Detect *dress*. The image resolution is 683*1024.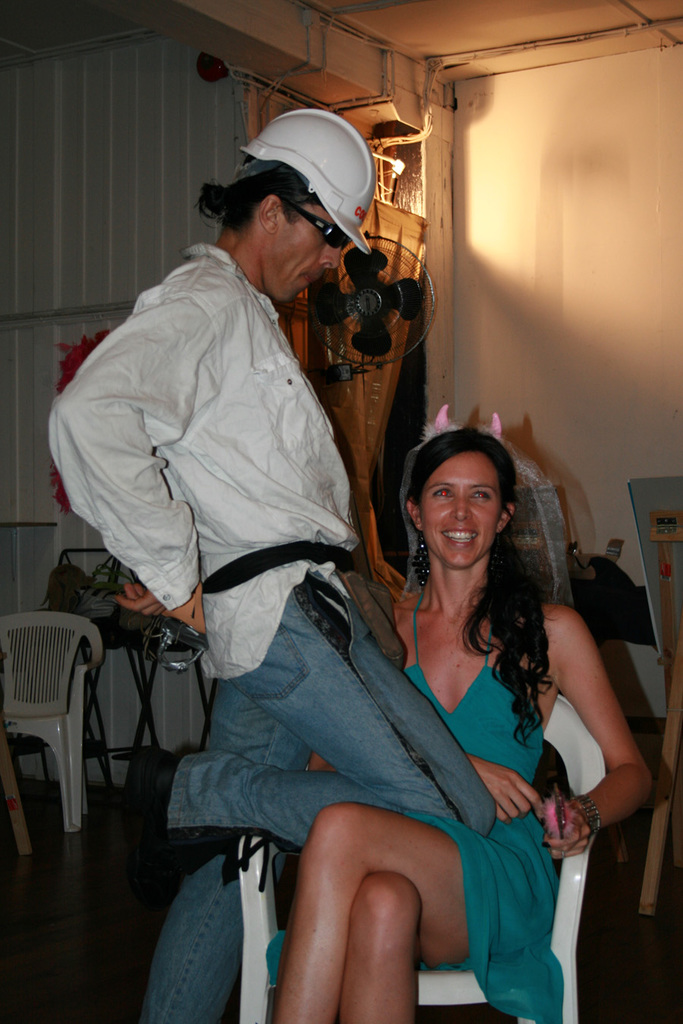
rect(267, 589, 566, 1023).
